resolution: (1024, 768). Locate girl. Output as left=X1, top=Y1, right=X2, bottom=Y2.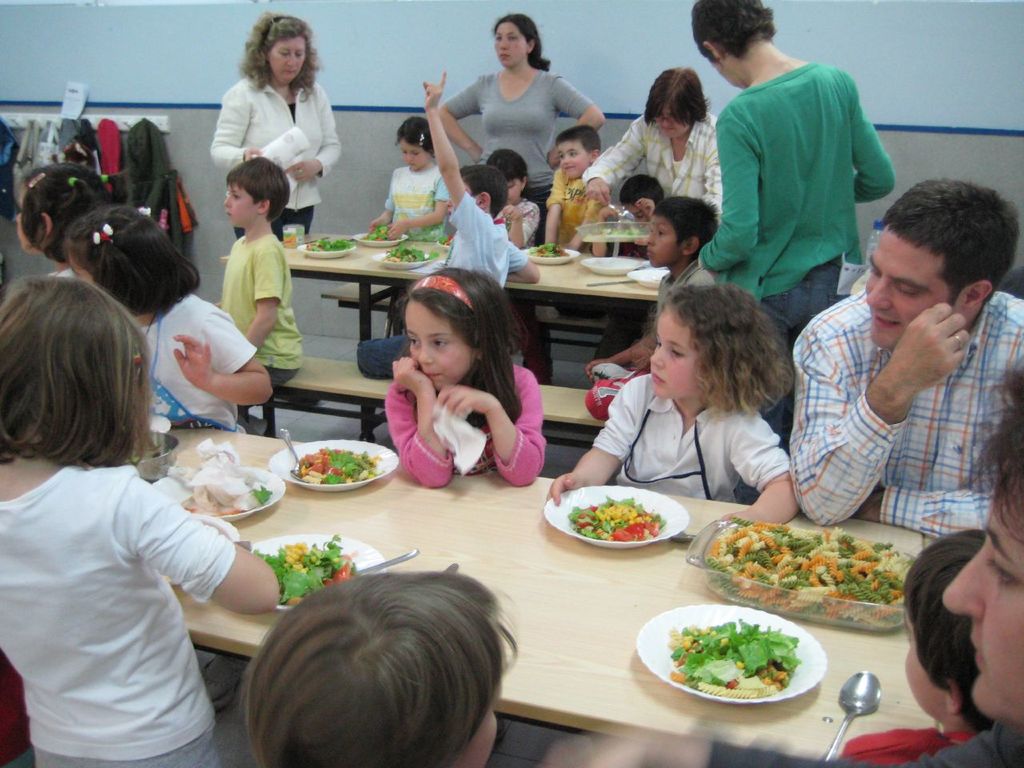
left=65, top=206, right=275, bottom=432.
